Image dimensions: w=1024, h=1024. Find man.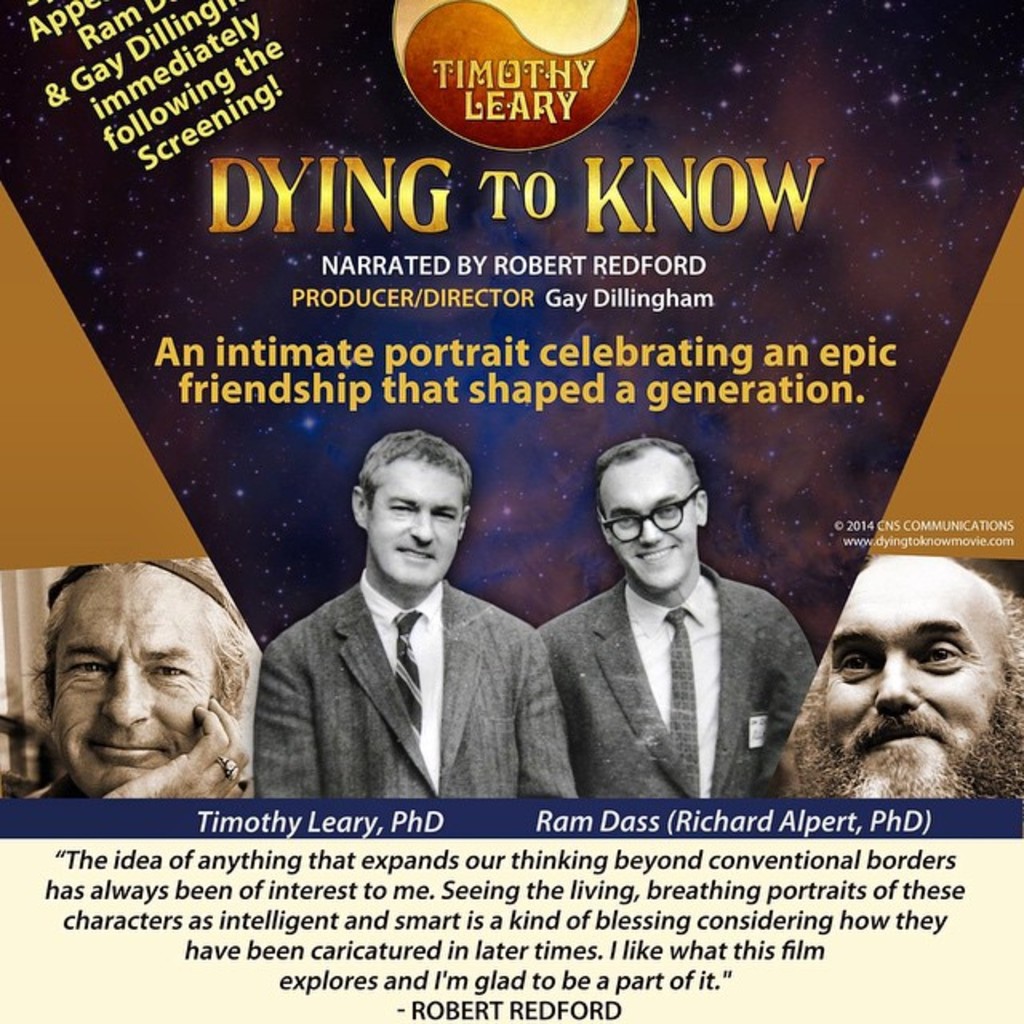
pyautogui.locateOnScreen(56, 549, 248, 814).
